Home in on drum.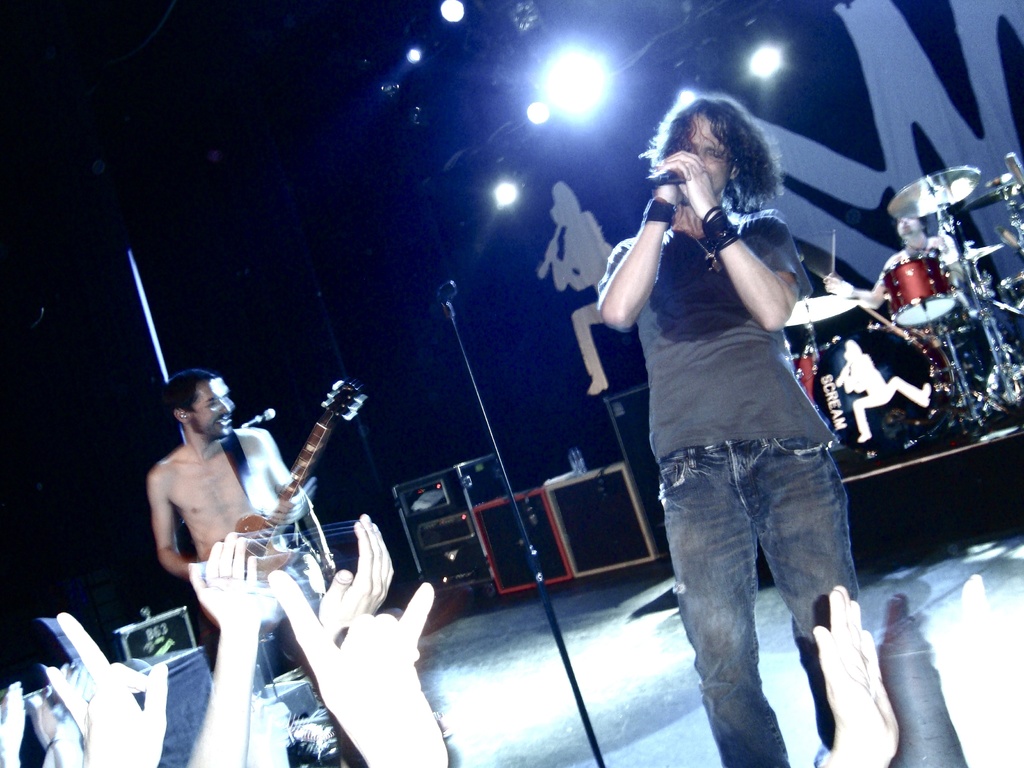
Homed in at bbox=[996, 270, 1023, 311].
